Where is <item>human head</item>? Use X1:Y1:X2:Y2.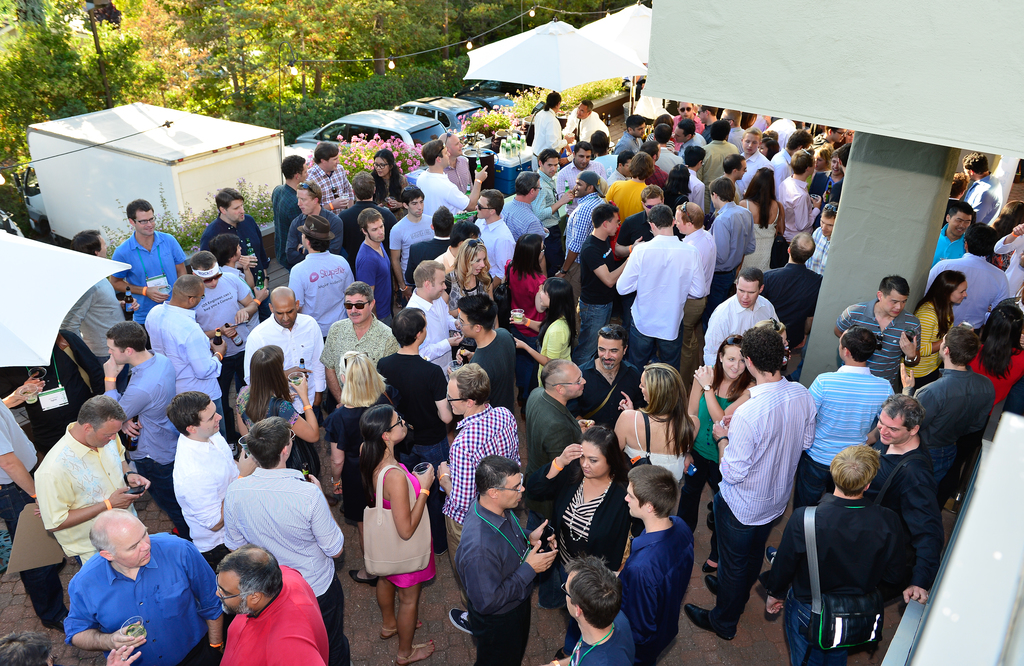
879:274:911:316.
